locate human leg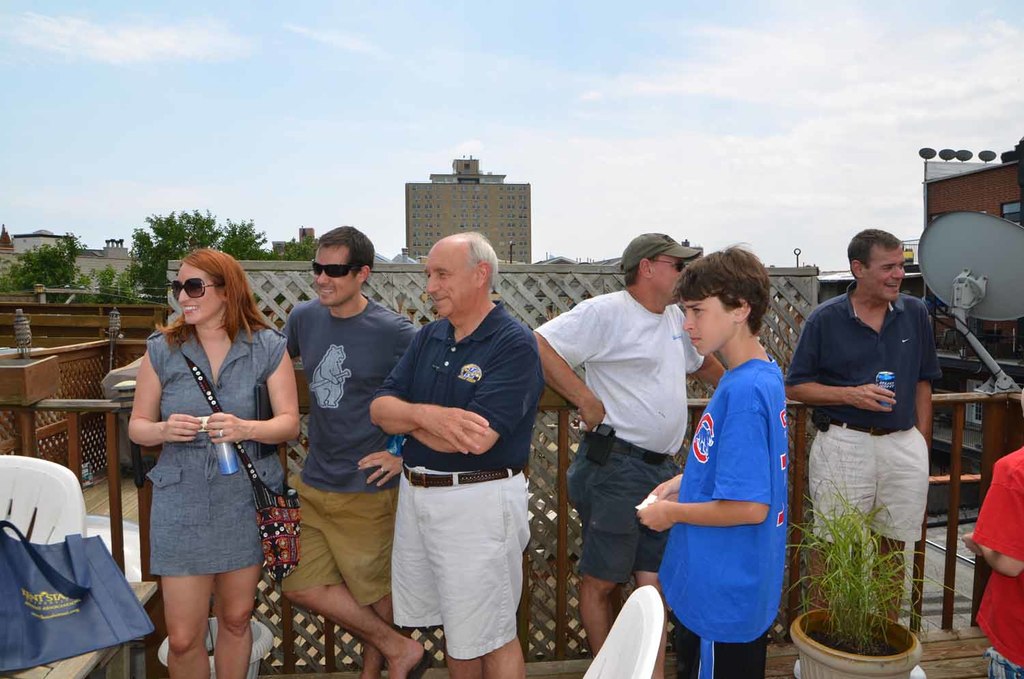
[x1=395, y1=473, x2=486, y2=678]
